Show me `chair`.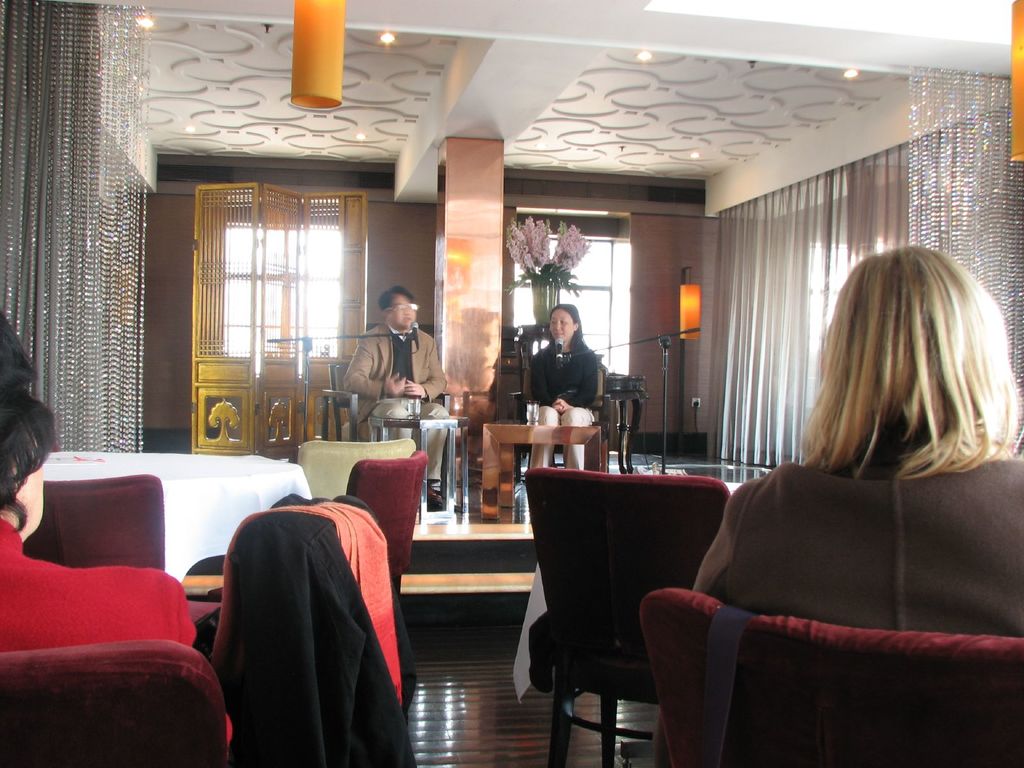
`chair` is here: 298 435 416 499.
